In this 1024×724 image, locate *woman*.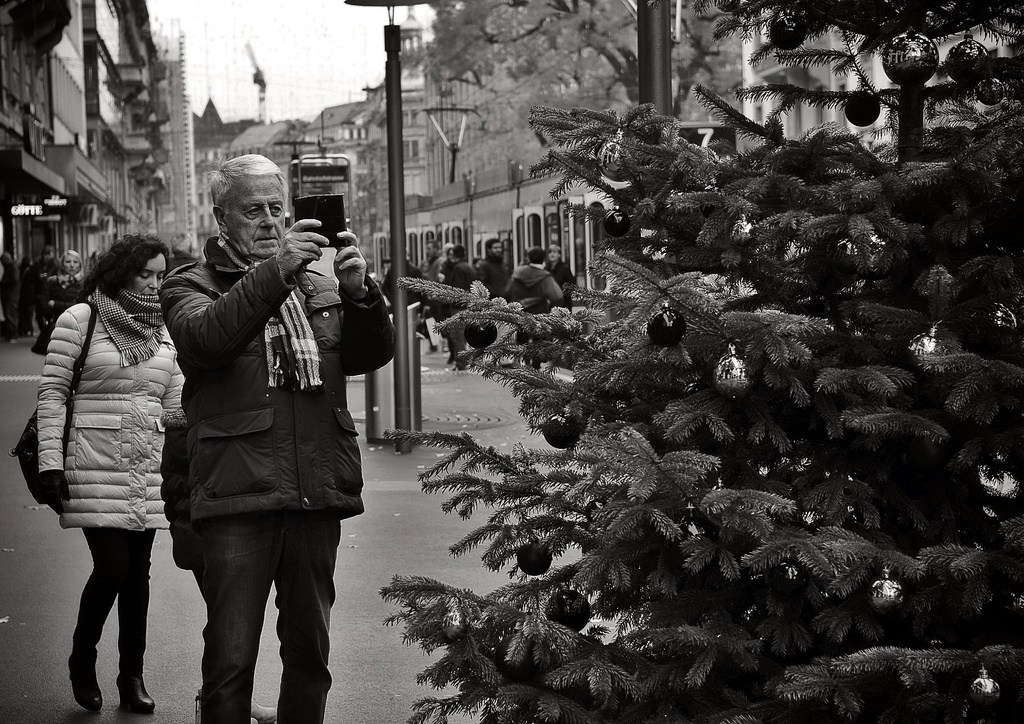
Bounding box: [left=547, top=245, right=579, bottom=312].
